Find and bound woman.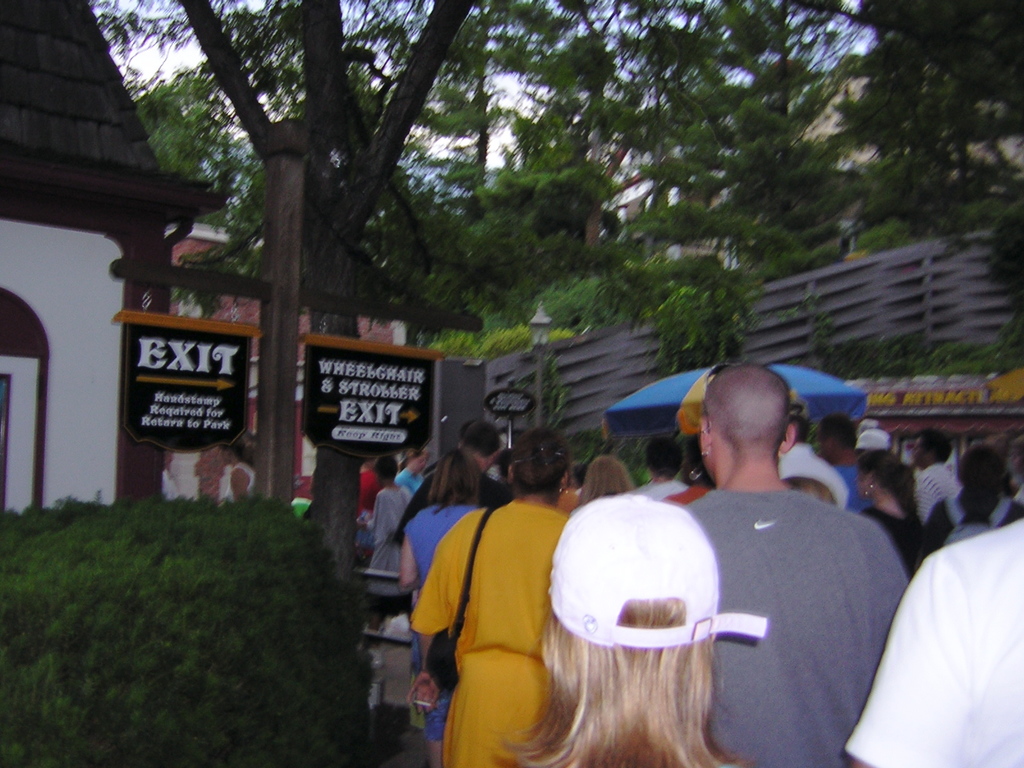
Bound: x1=779, y1=476, x2=834, y2=509.
